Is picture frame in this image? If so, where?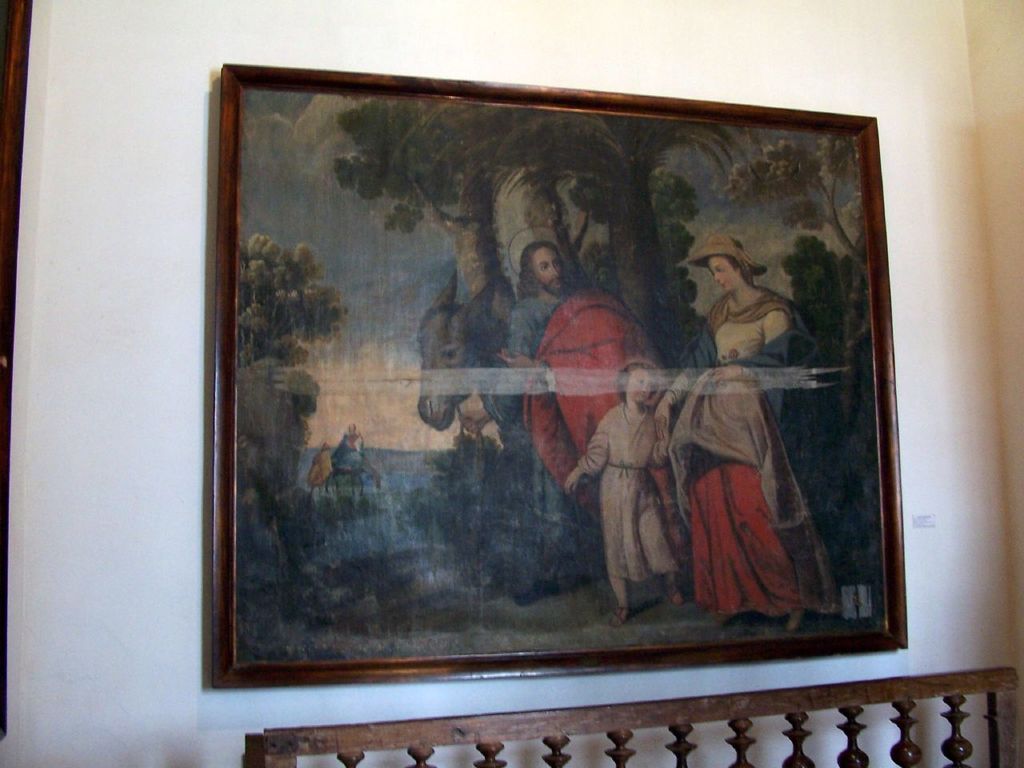
Yes, at {"x1": 210, "y1": 59, "x2": 907, "y2": 690}.
